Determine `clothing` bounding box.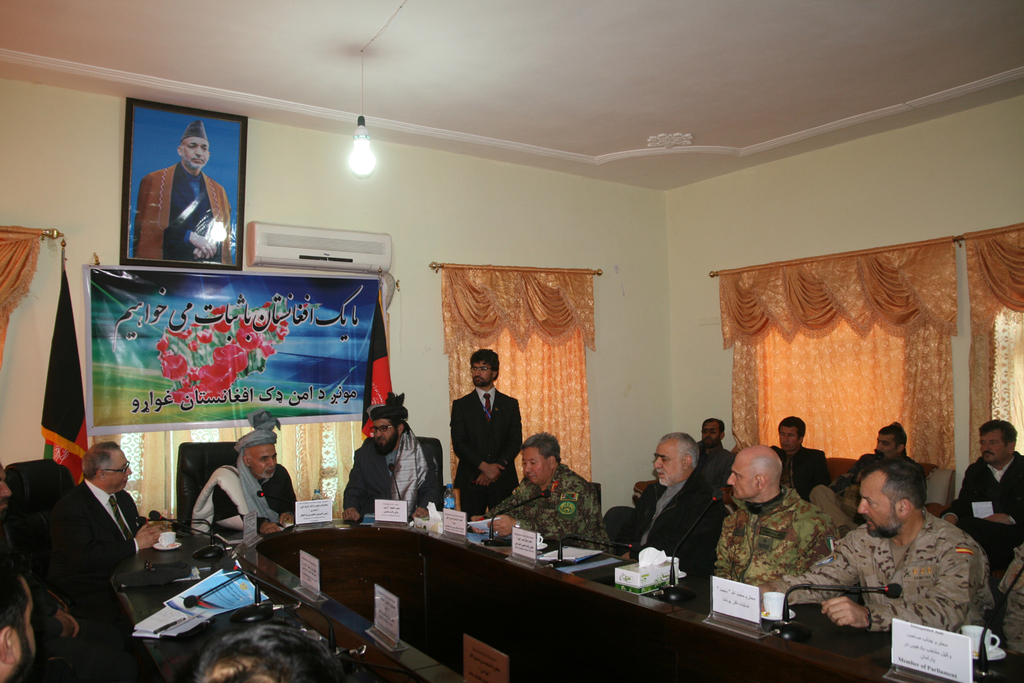
Determined: 712, 486, 842, 587.
